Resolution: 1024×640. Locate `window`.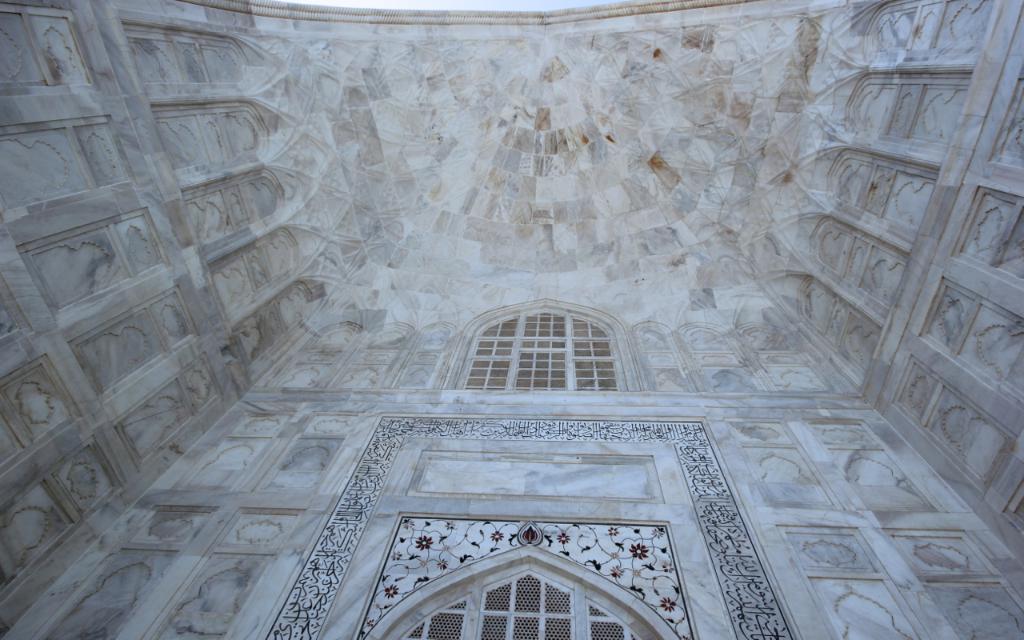
386:560:660:639.
